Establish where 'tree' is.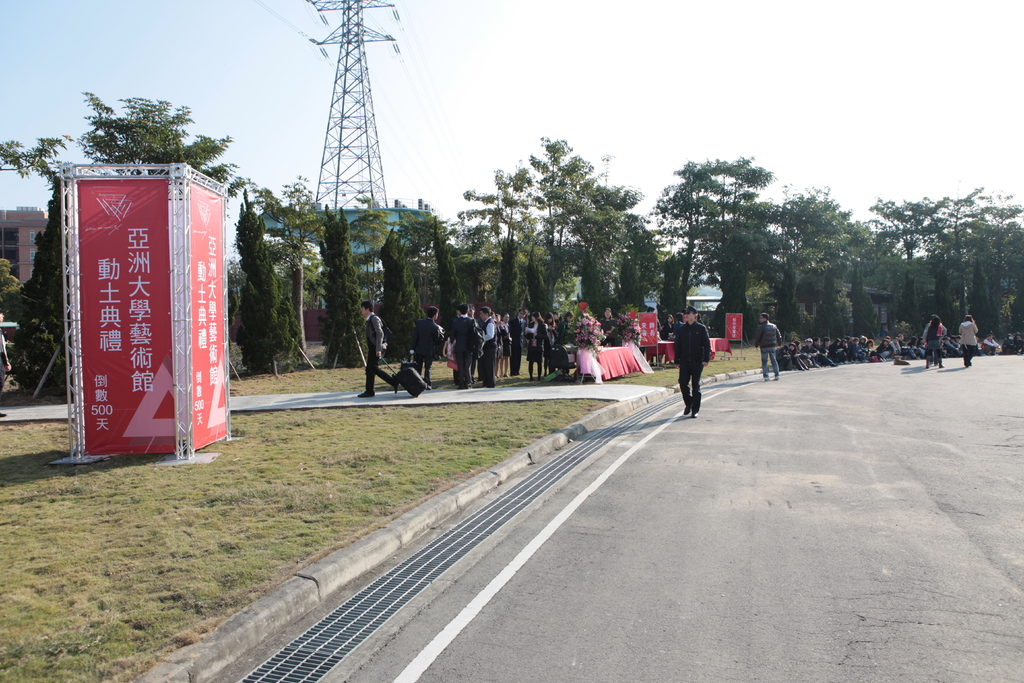
Established at BBox(881, 193, 979, 333).
